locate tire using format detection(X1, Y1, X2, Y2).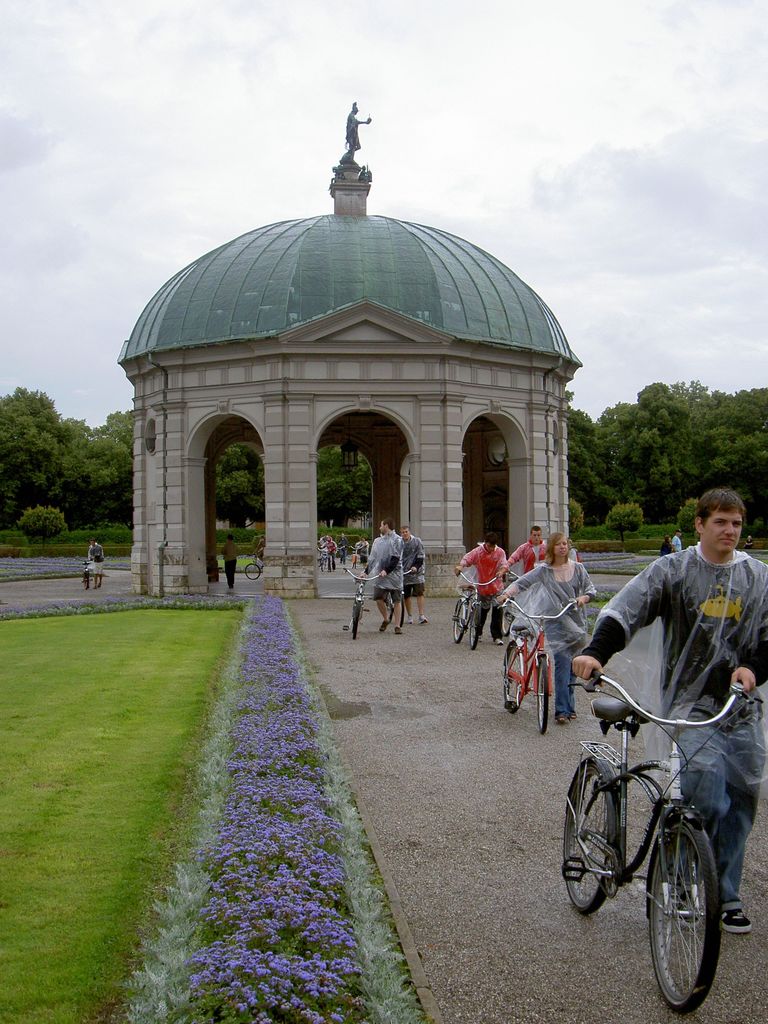
detection(537, 658, 549, 735).
